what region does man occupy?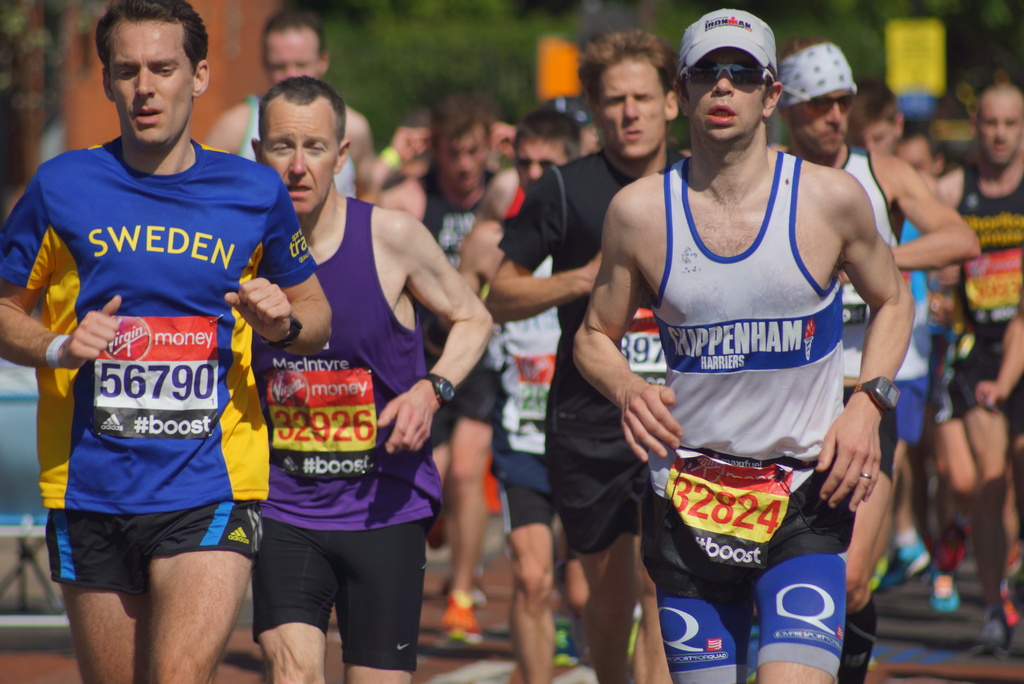
{"left": 23, "top": 19, "right": 380, "bottom": 678}.
